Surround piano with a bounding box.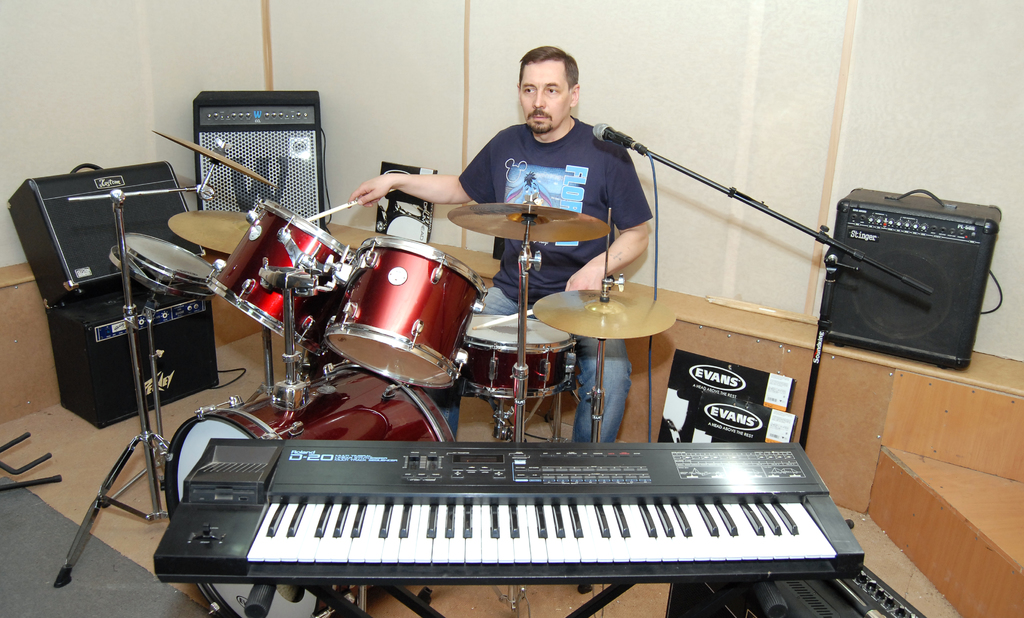
l=149, t=434, r=865, b=585.
